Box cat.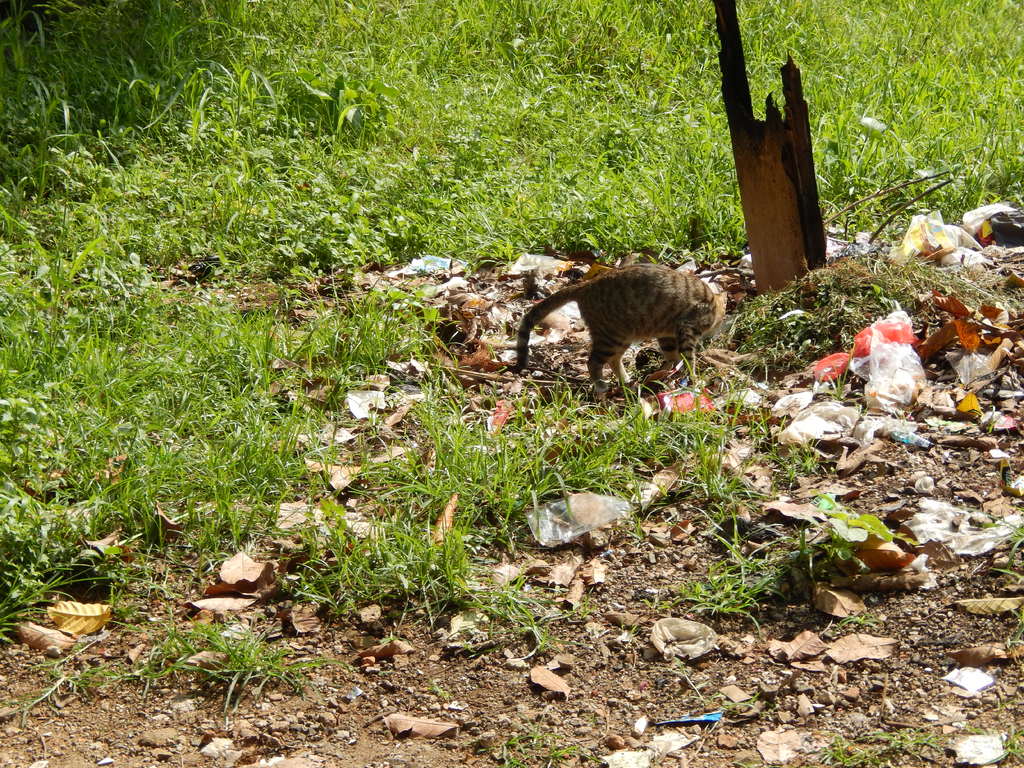
<bbox>521, 260, 730, 401</bbox>.
